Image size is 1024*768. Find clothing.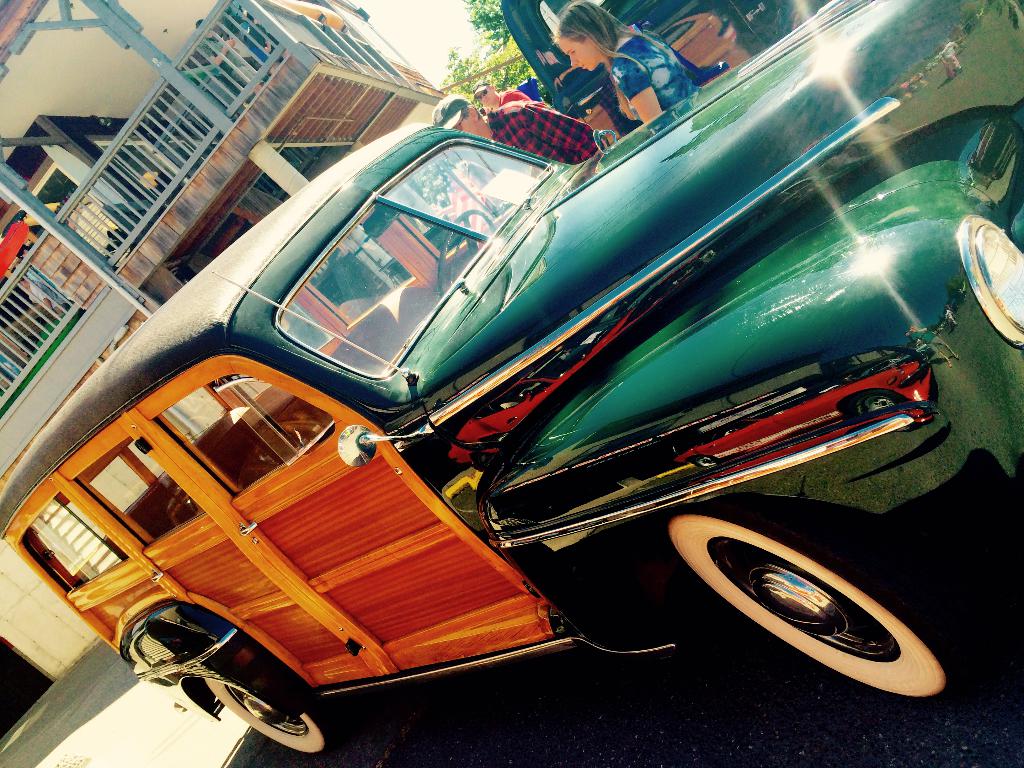
l=200, t=35, r=262, b=87.
